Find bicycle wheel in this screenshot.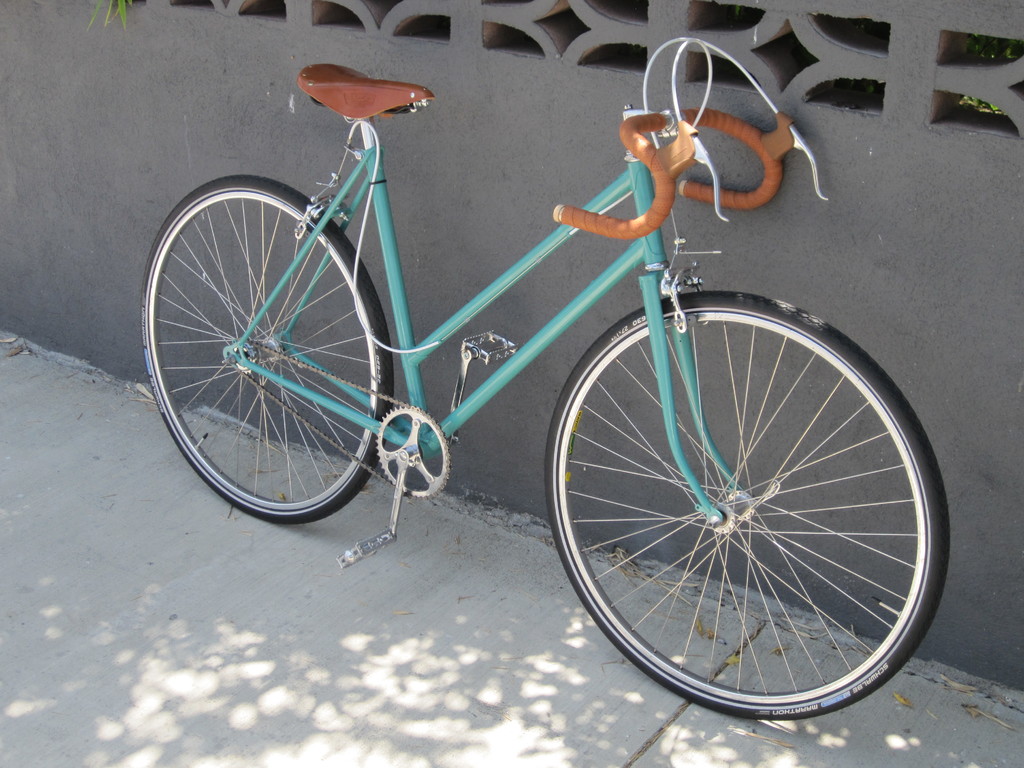
The bounding box for bicycle wheel is [left=145, top=172, right=394, bottom=525].
